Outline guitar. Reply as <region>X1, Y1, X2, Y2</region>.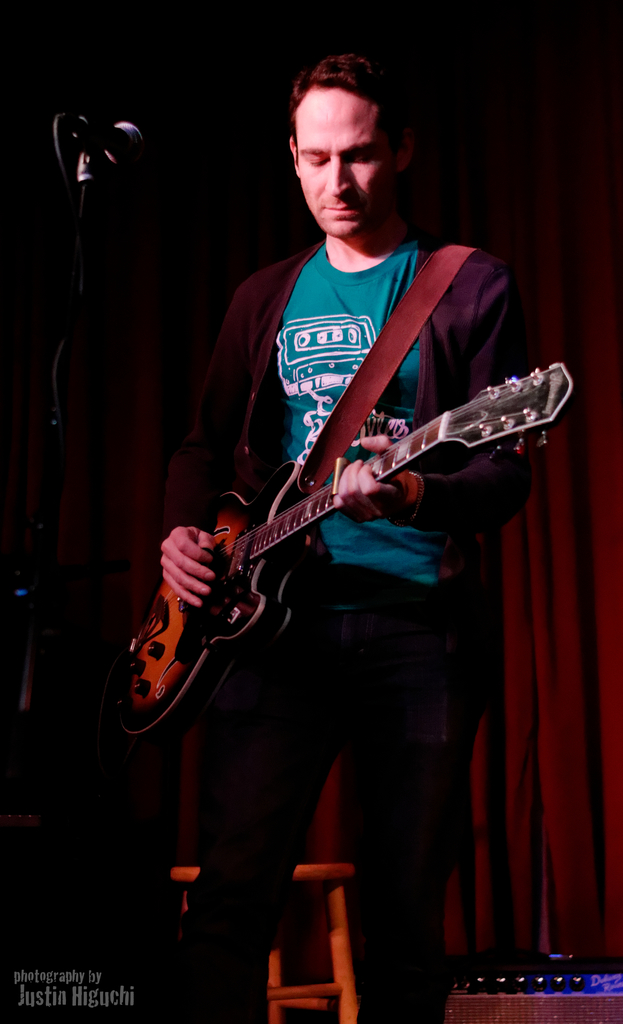
<region>116, 321, 558, 732</region>.
